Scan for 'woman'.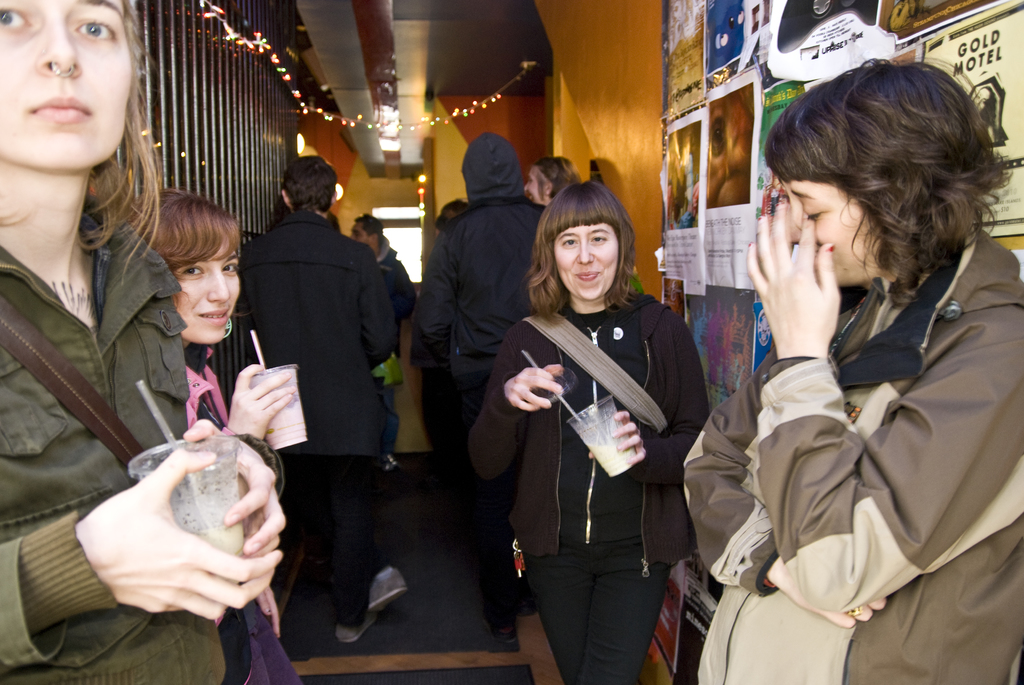
Scan result: locate(519, 159, 581, 209).
